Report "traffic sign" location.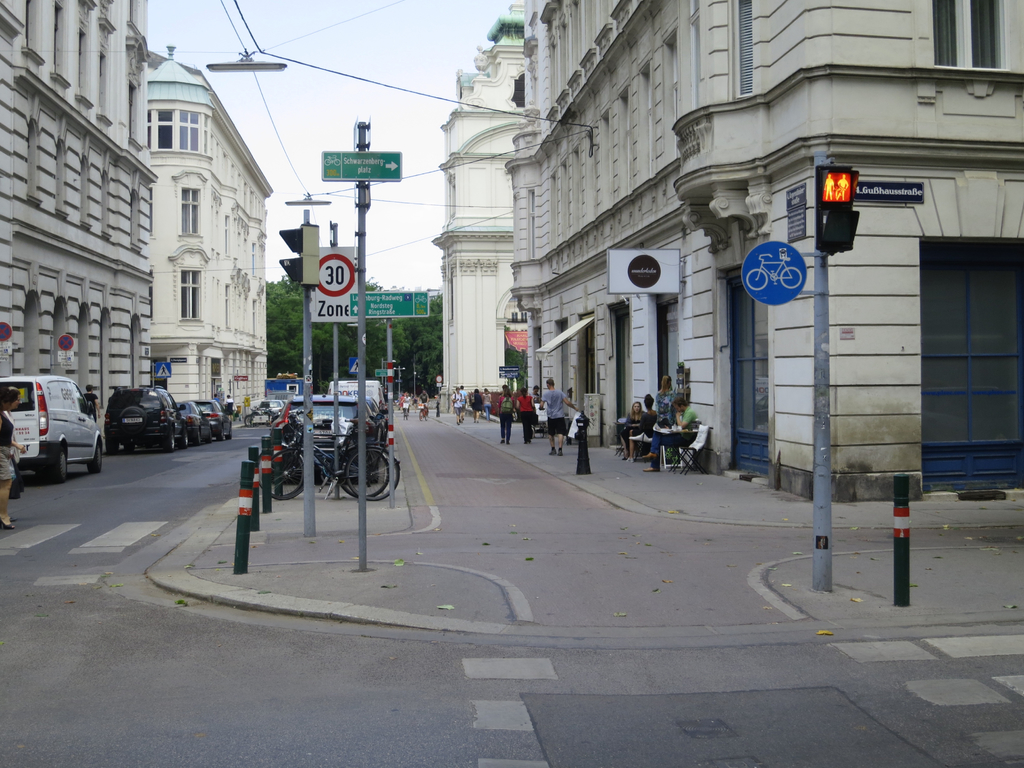
Report: bbox=(742, 241, 803, 304).
